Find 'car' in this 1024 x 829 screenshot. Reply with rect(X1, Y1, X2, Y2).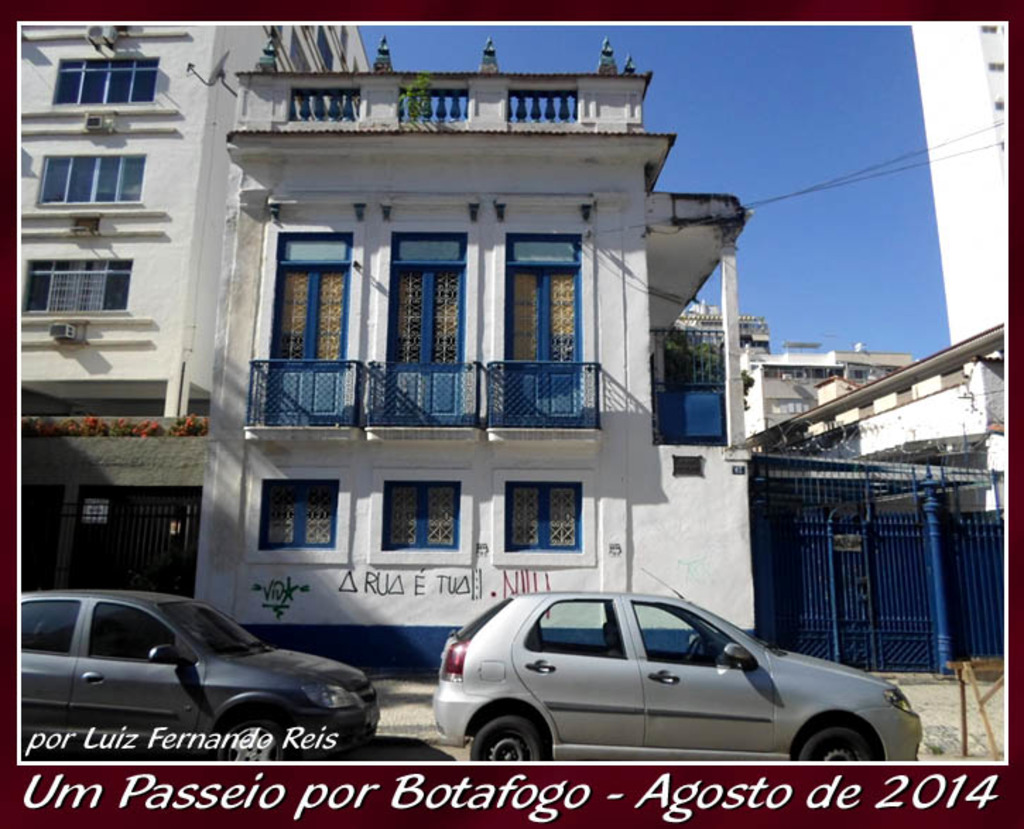
rect(23, 595, 380, 757).
